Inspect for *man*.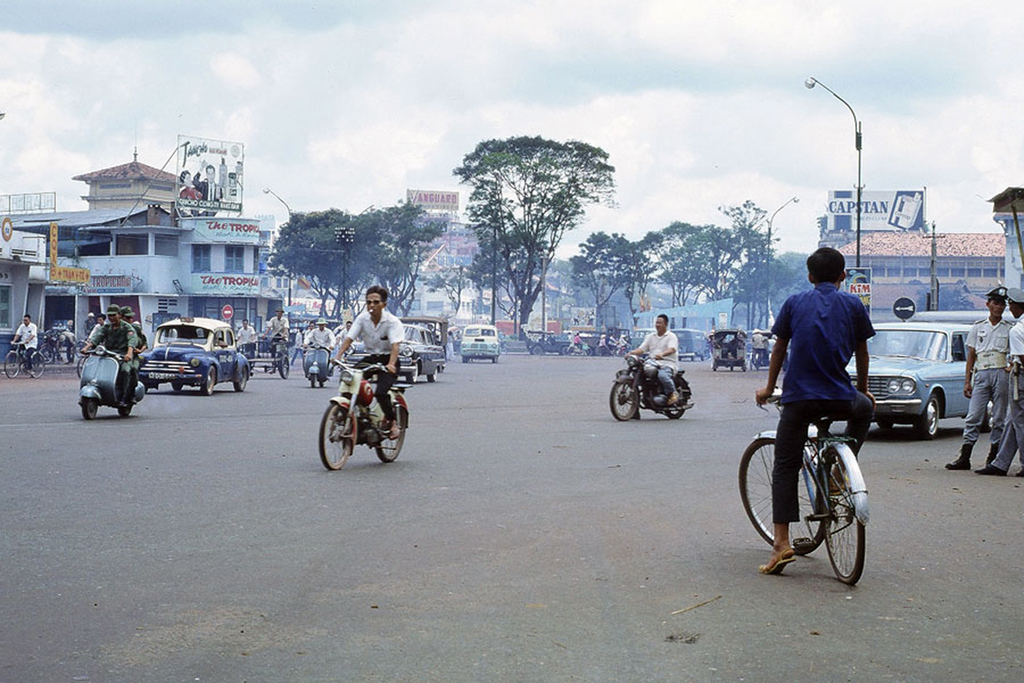
Inspection: {"left": 85, "top": 312, "right": 96, "bottom": 337}.
